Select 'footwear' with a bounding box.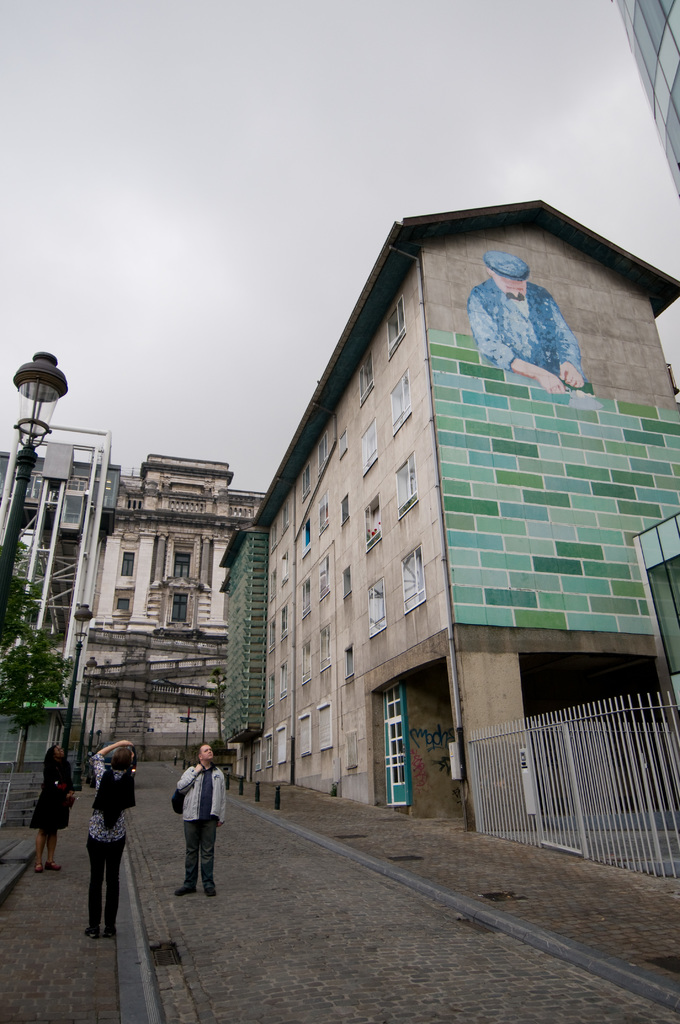
bbox=[105, 926, 115, 938].
